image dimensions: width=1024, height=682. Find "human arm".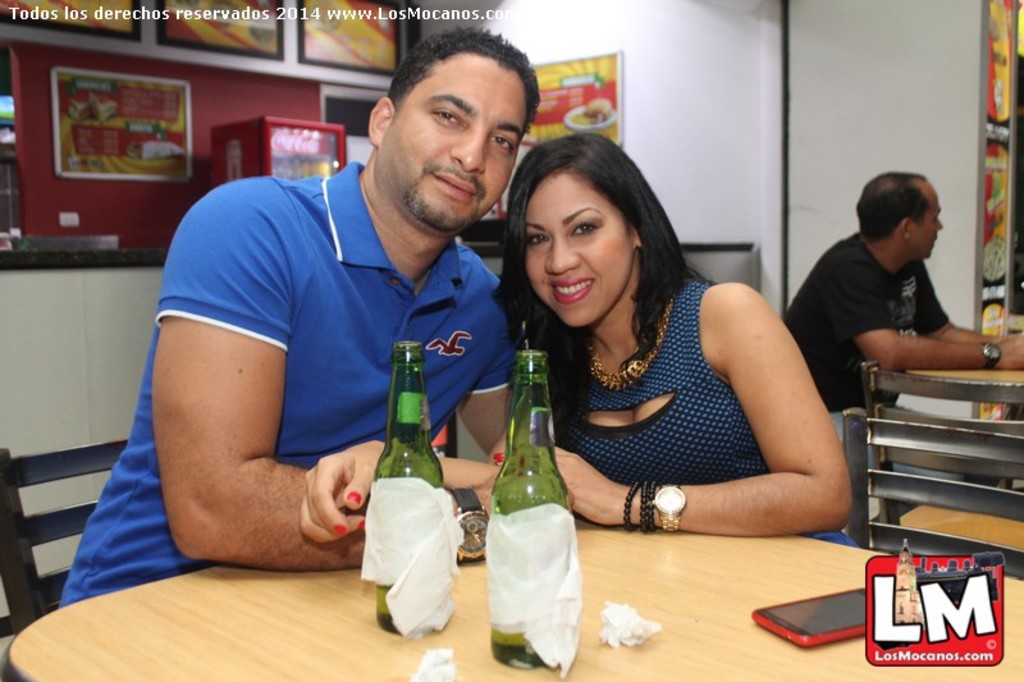
BBox(607, 280, 855, 554).
